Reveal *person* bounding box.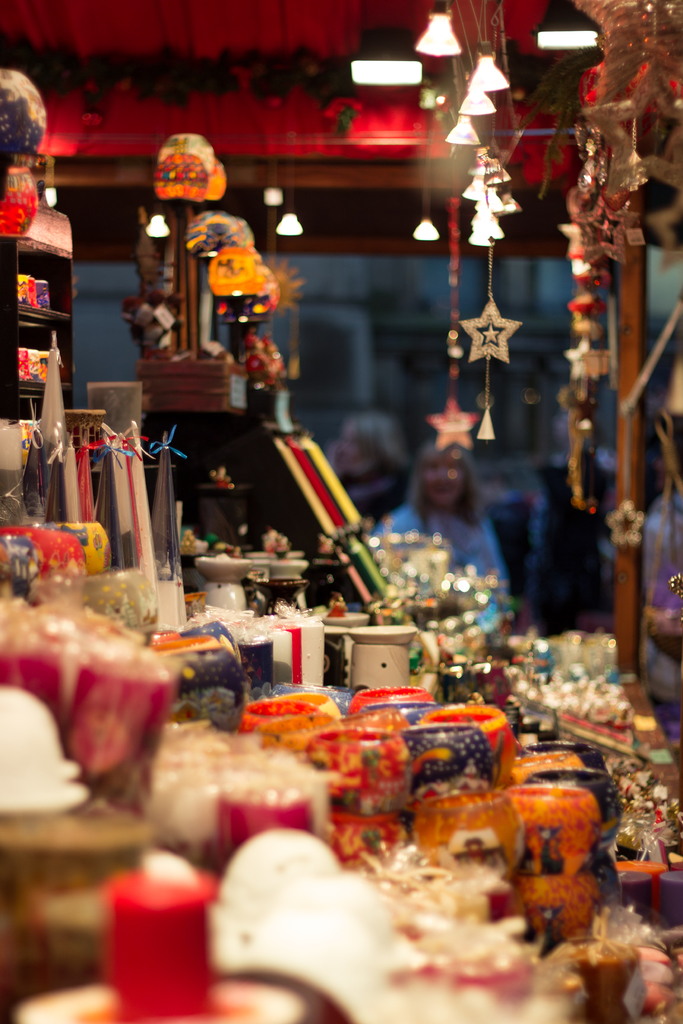
Revealed: BBox(399, 405, 506, 588).
